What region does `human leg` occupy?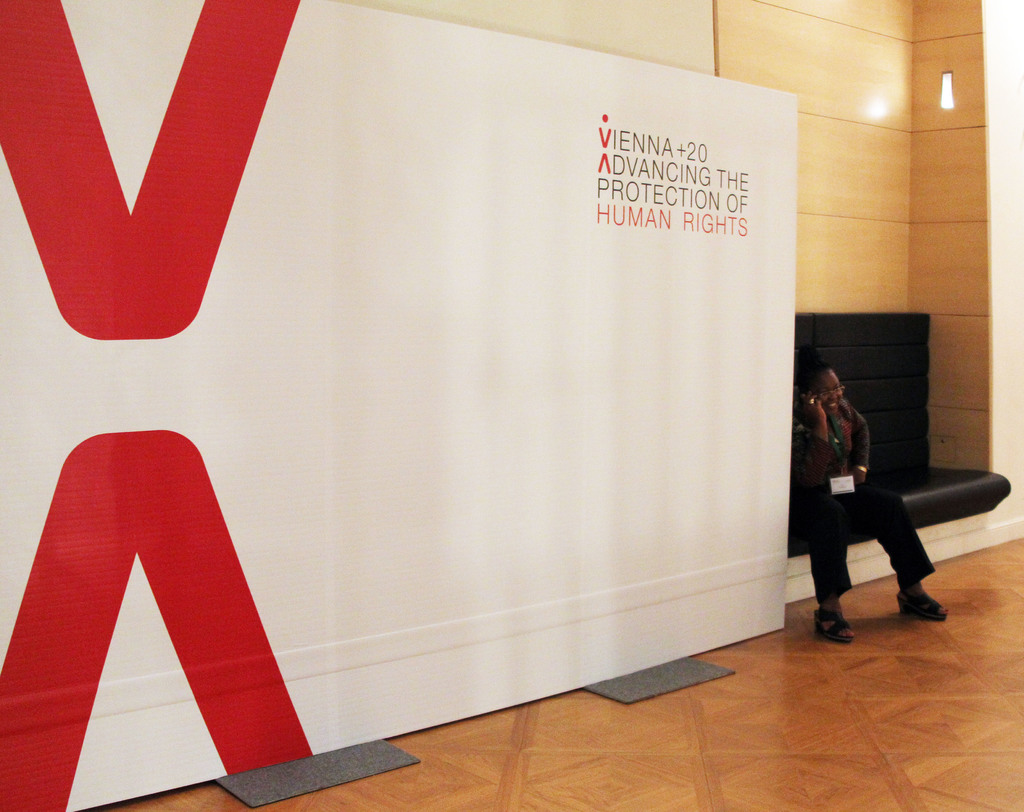
(left=806, top=491, right=943, bottom=642).
